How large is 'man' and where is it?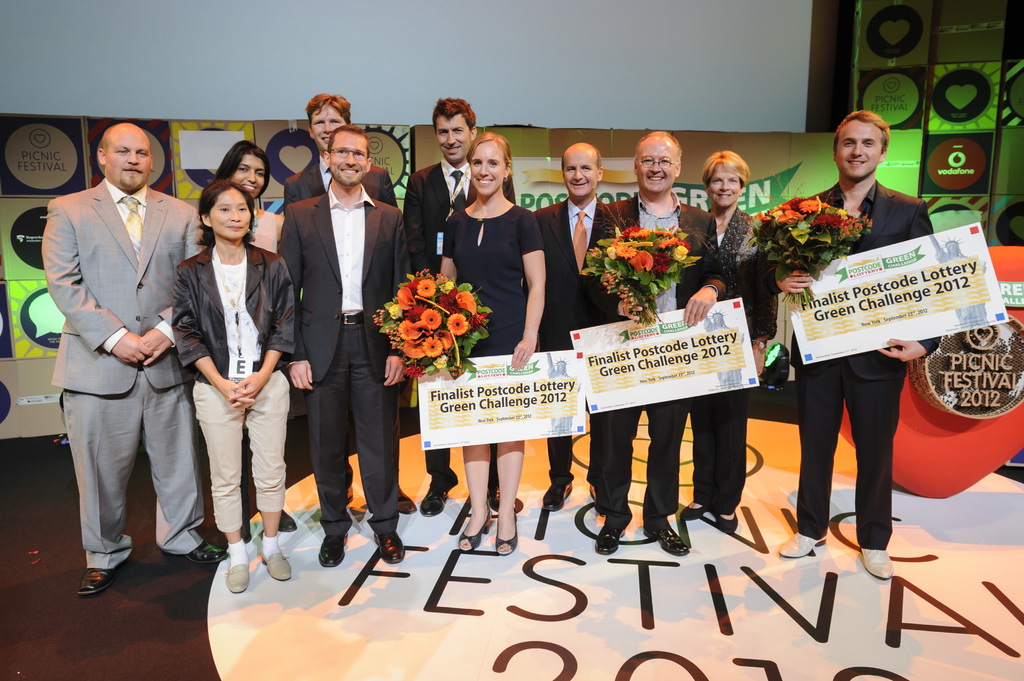
Bounding box: <bbox>26, 119, 214, 544</bbox>.
